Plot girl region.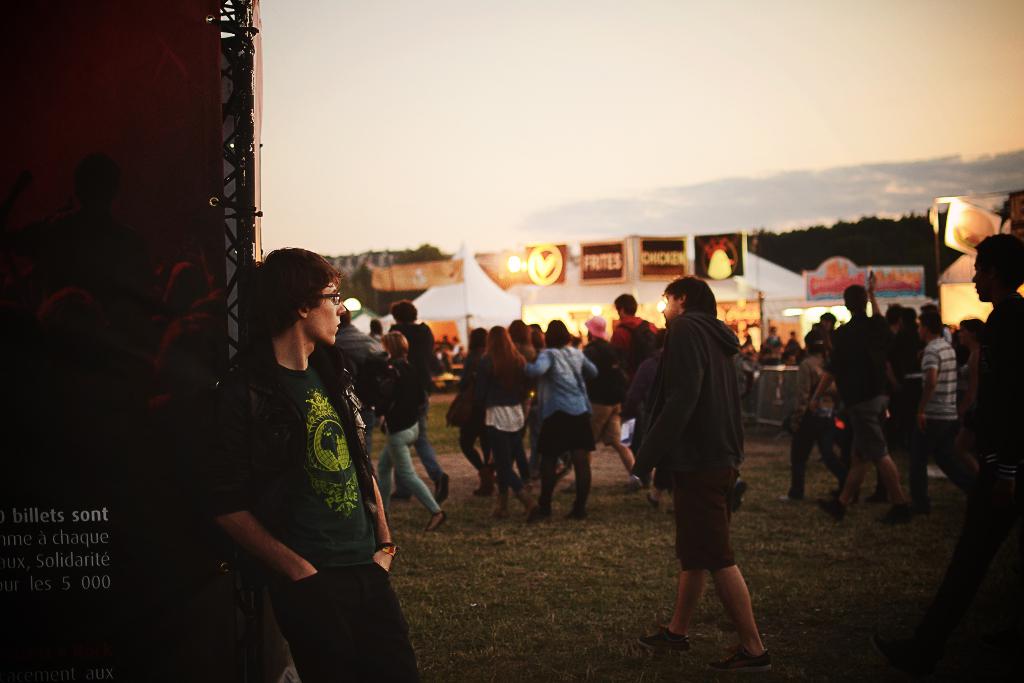
Plotted at pyautogui.locateOnScreen(518, 313, 604, 516).
